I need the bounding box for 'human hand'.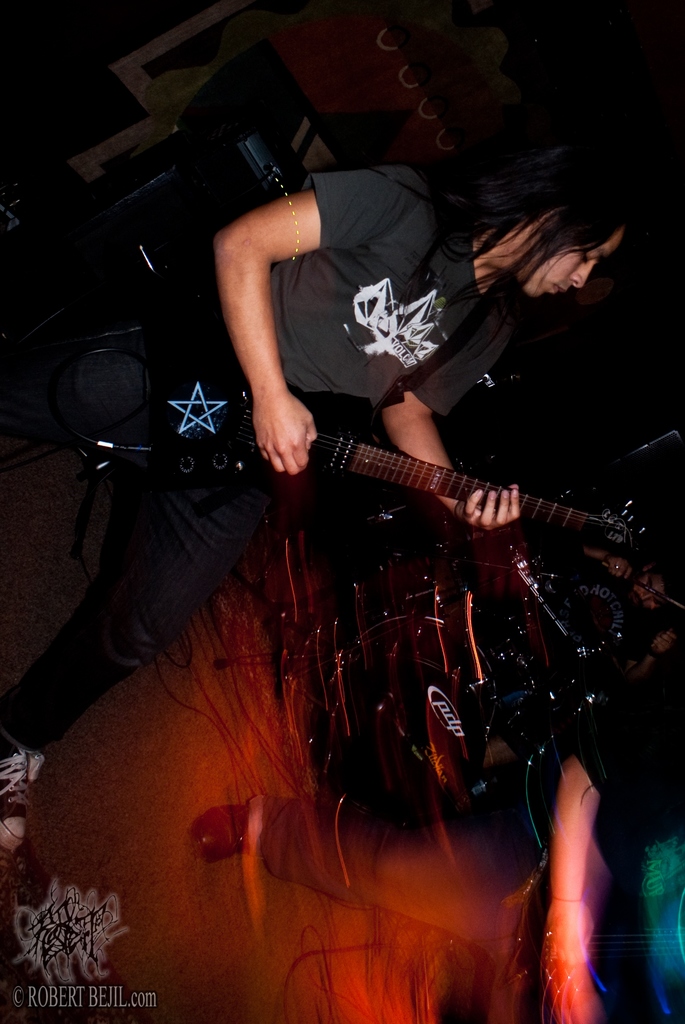
Here it is: 256 376 325 479.
